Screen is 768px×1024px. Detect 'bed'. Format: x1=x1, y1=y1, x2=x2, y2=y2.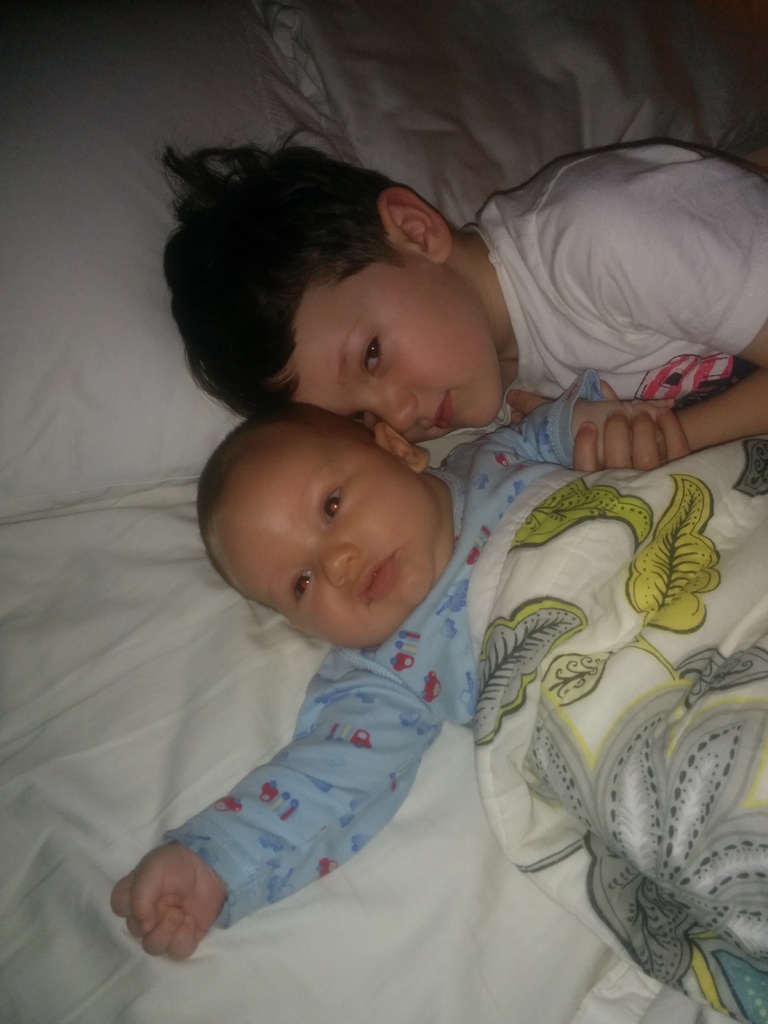
x1=0, y1=77, x2=749, y2=899.
